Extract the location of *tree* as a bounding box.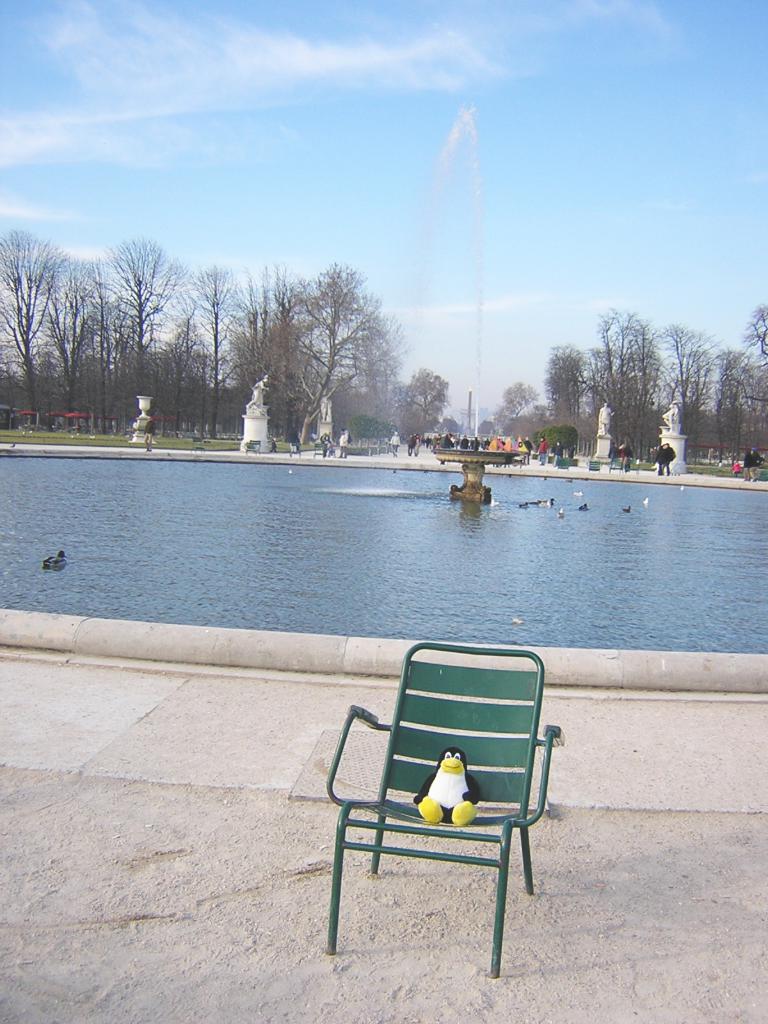
[x1=531, y1=344, x2=583, y2=435].
